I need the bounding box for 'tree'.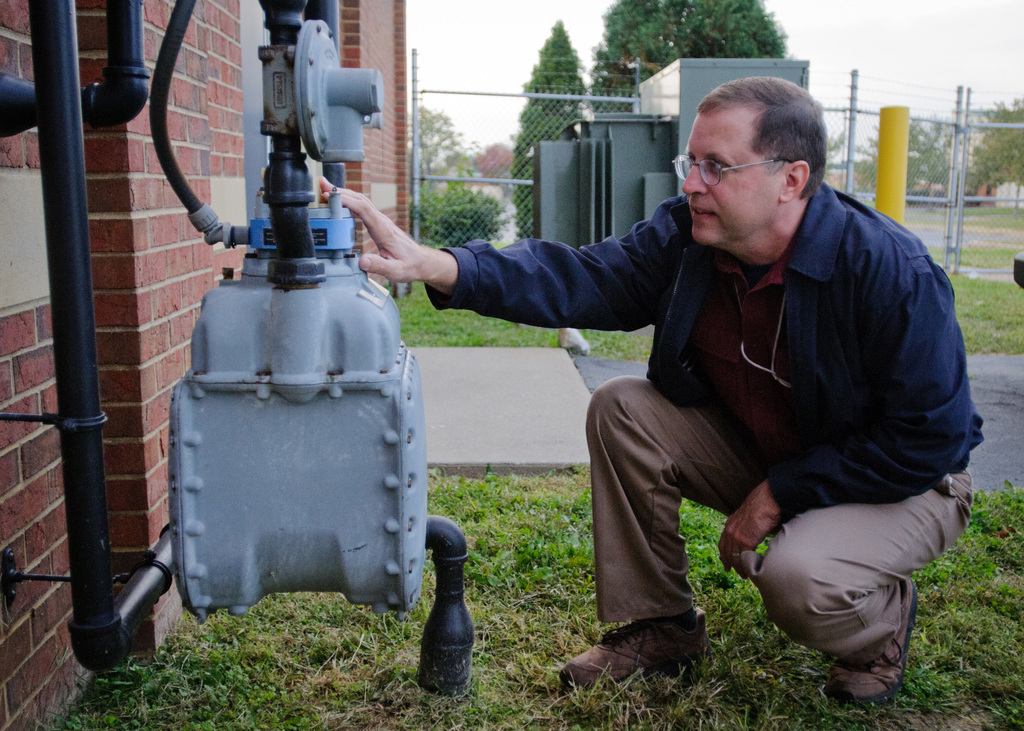
Here it is: (582,0,791,111).
